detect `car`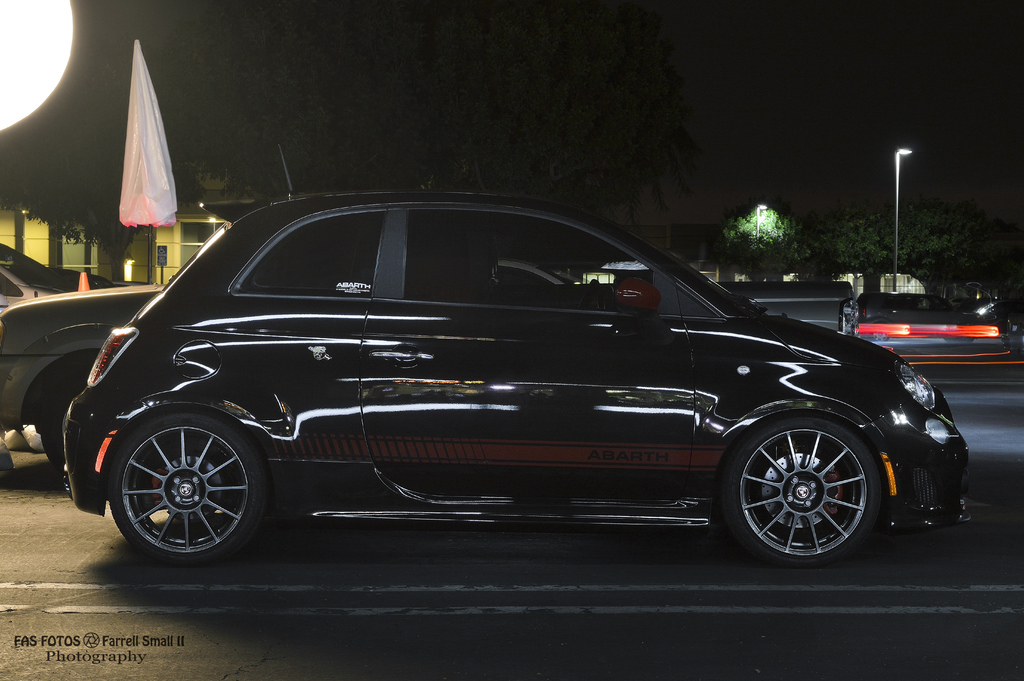
bbox=[0, 239, 111, 289]
